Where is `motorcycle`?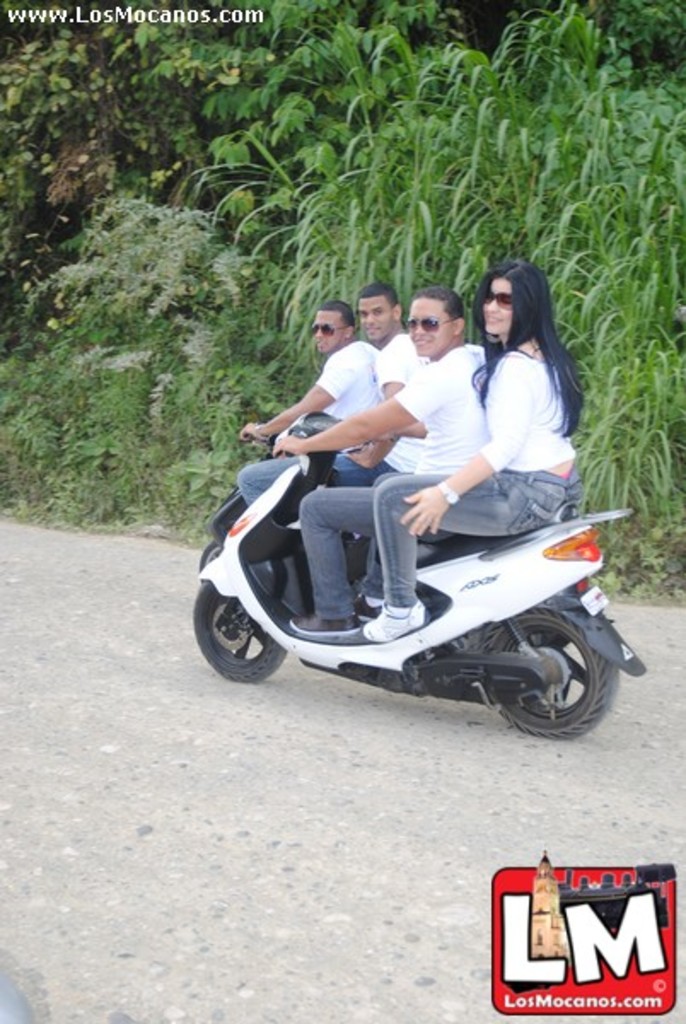
bbox=[174, 416, 648, 737].
